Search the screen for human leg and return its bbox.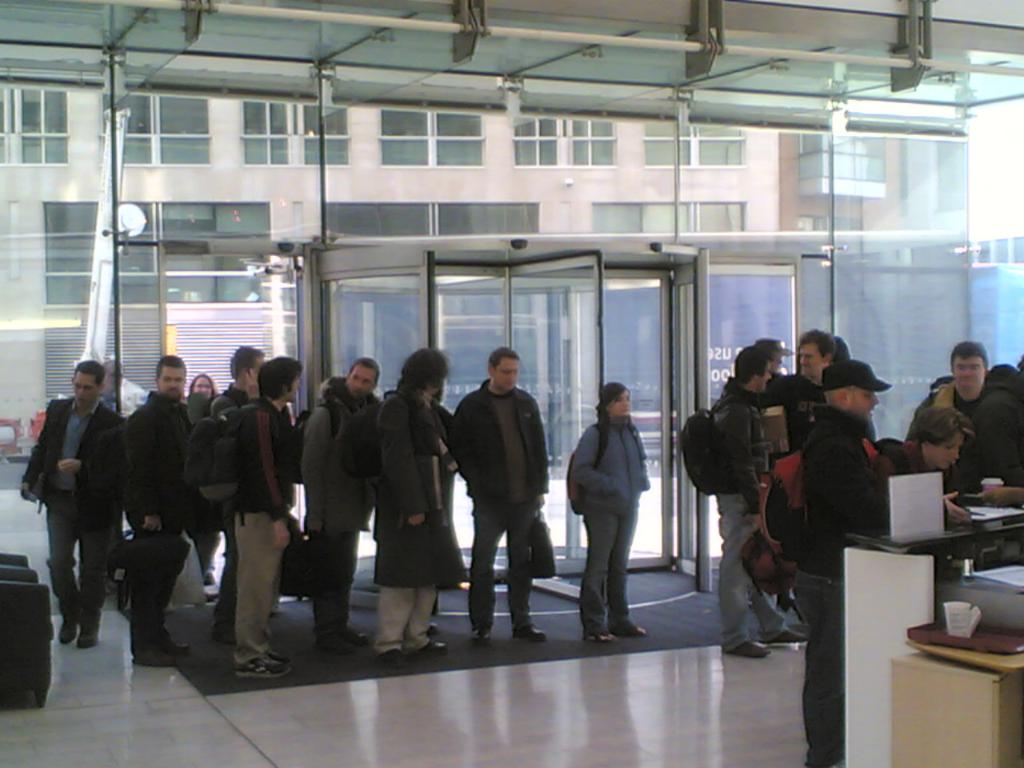
Found: x1=240 y1=510 x2=288 y2=674.
